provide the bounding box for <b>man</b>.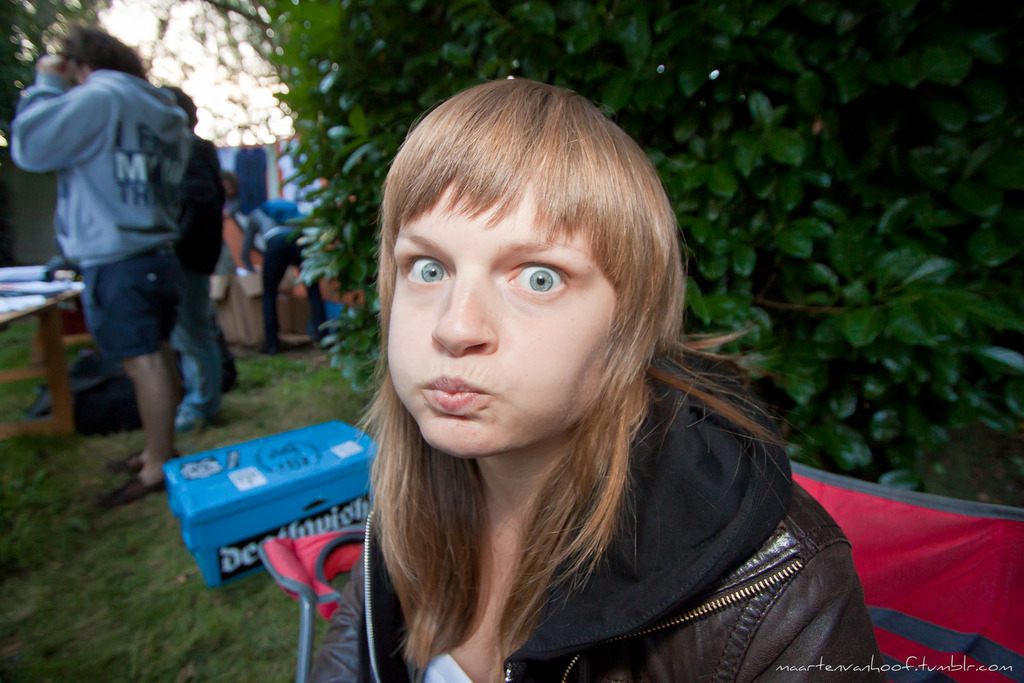
236 72 933 682.
